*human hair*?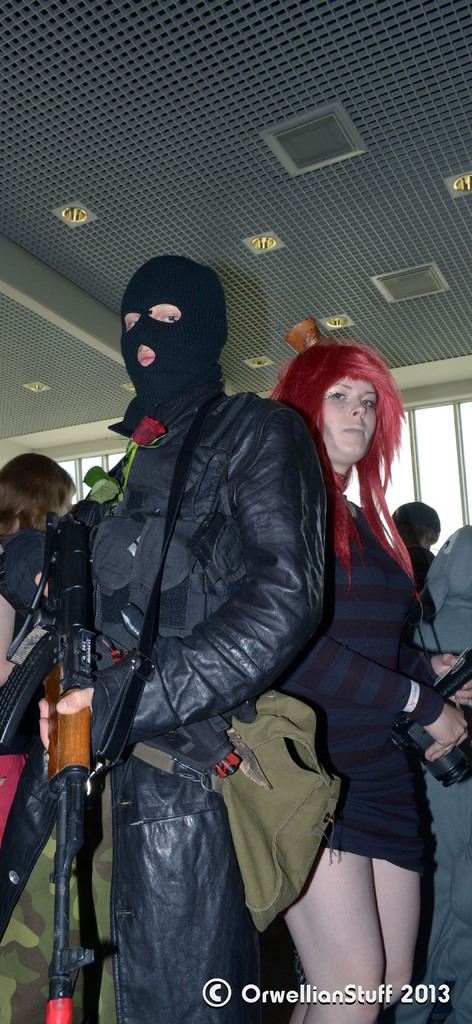
[275,337,414,603]
